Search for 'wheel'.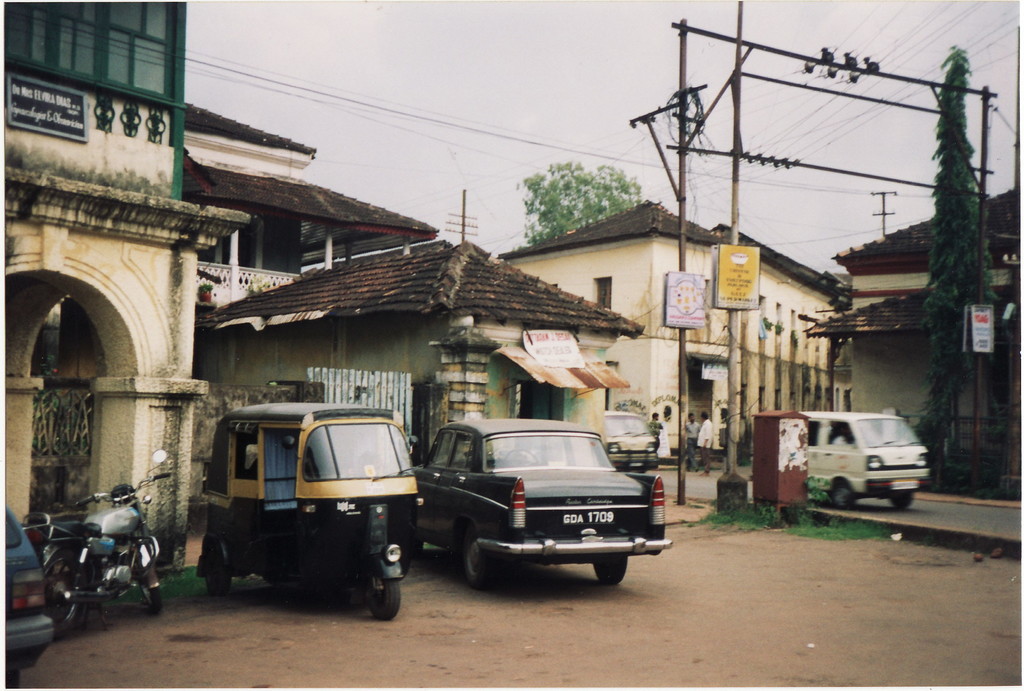
Found at (left=451, top=528, right=512, bottom=598).
